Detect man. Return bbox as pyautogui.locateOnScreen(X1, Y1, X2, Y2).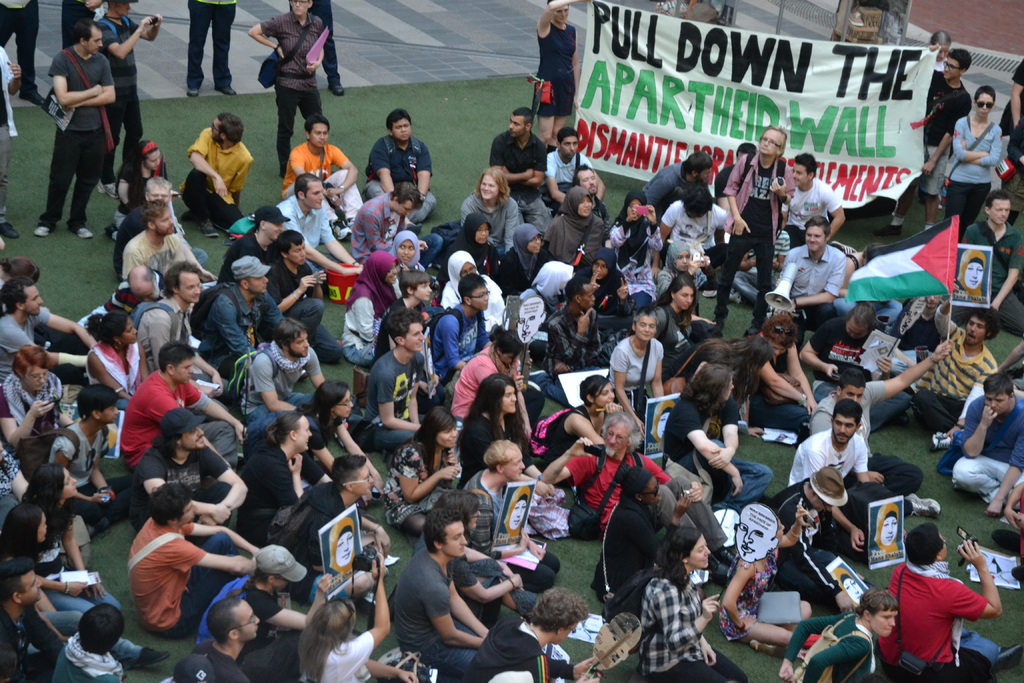
pyautogui.locateOnScreen(916, 296, 995, 454).
